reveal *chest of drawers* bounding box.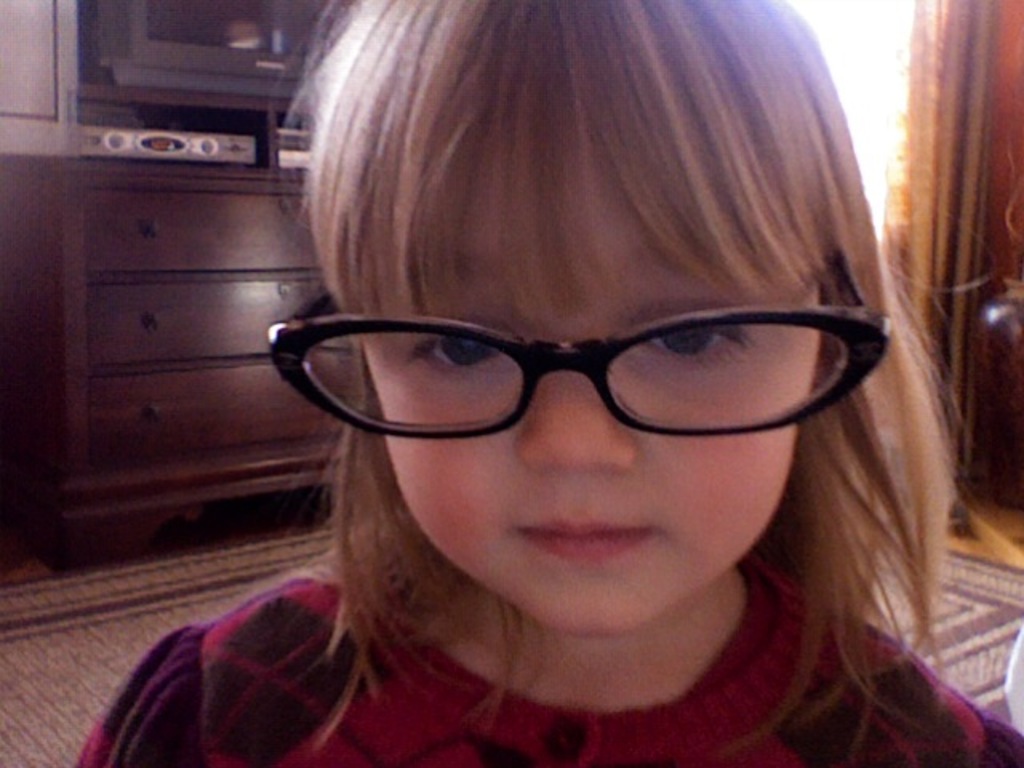
Revealed: [left=58, top=168, right=347, bottom=568].
